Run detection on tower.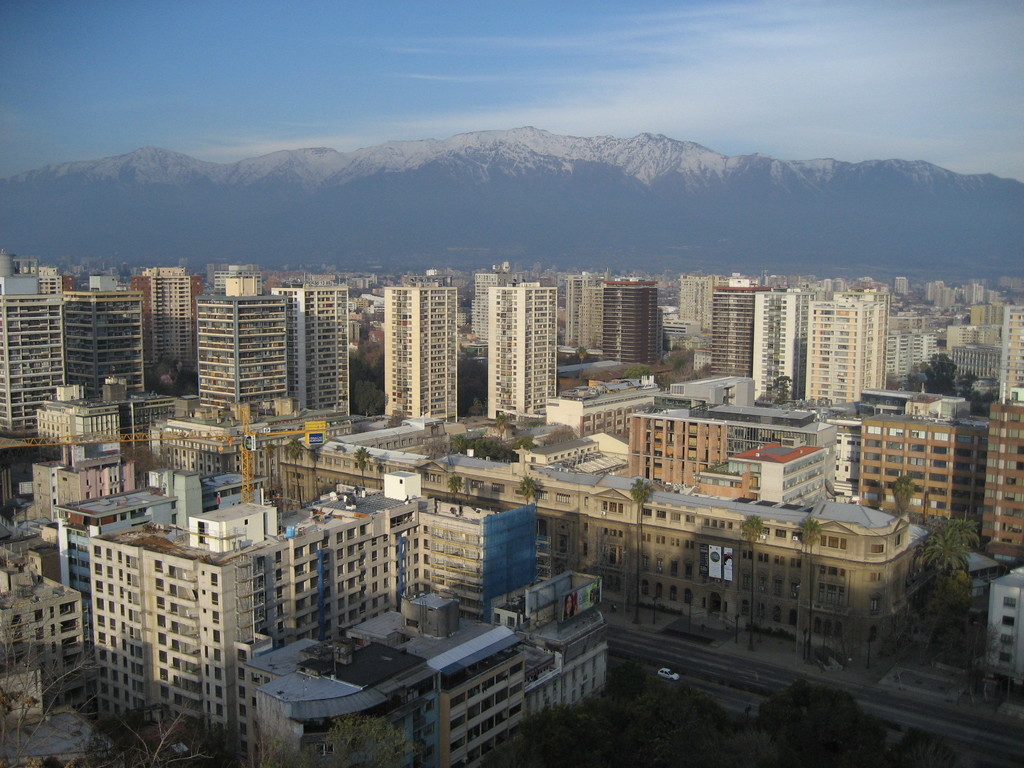
Result: region(138, 266, 199, 395).
